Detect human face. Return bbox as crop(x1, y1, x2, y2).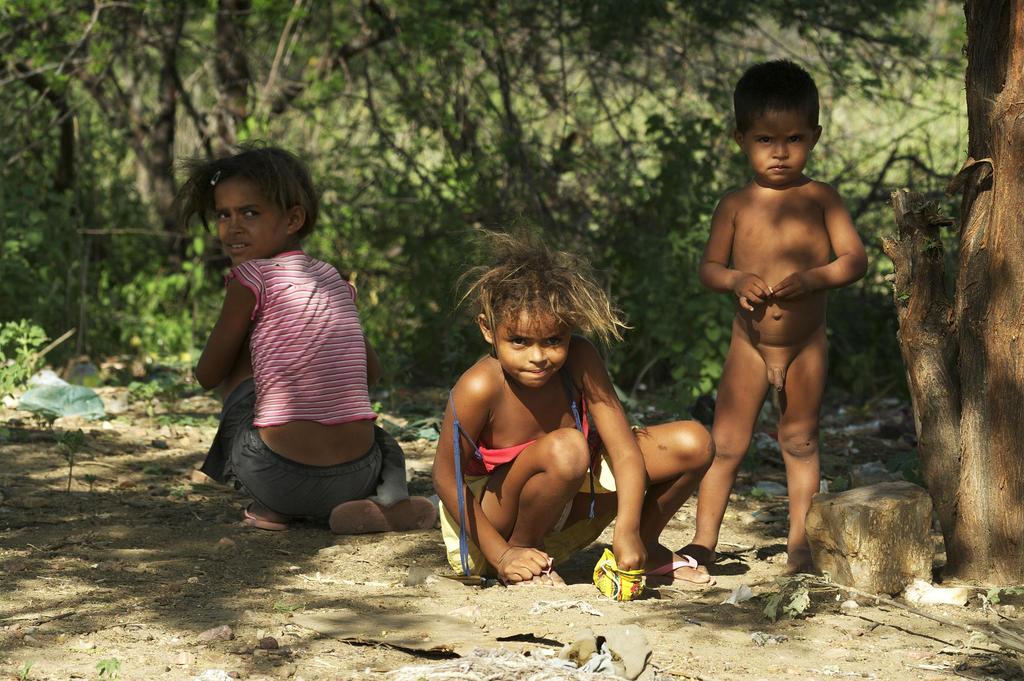
crop(498, 311, 572, 386).
